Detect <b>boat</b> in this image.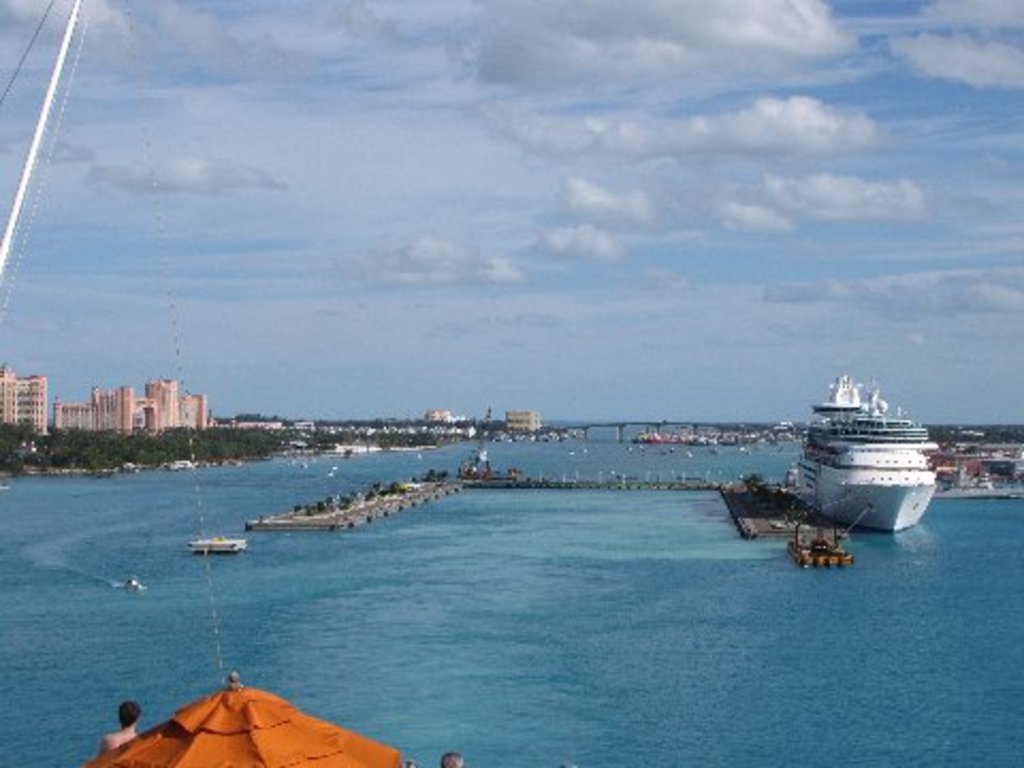
Detection: bbox(794, 369, 934, 531).
